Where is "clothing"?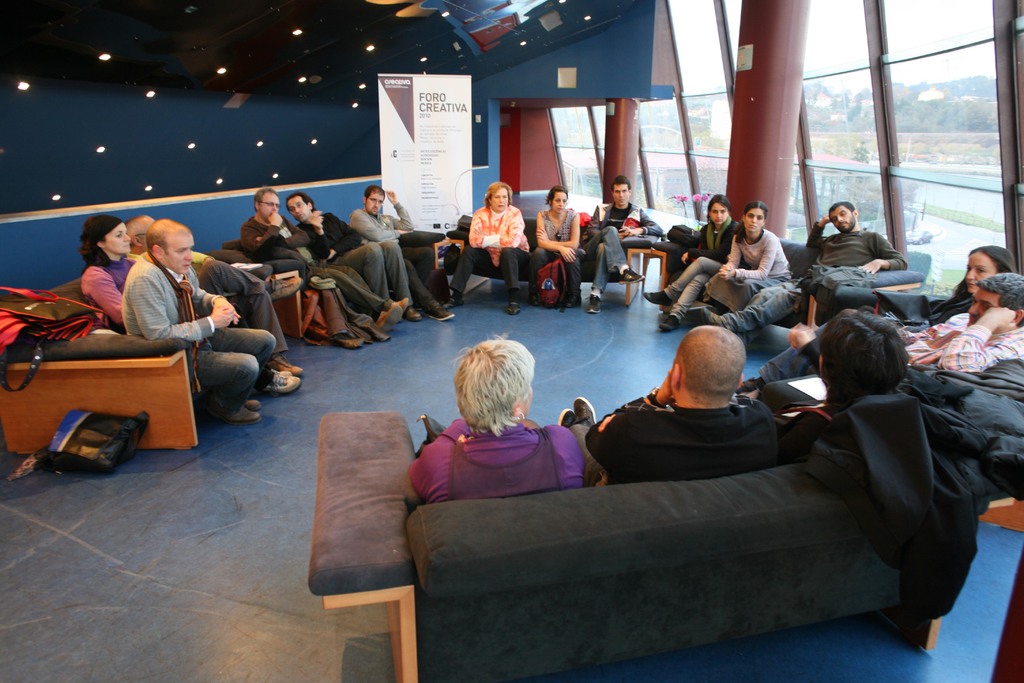
409, 408, 602, 518.
